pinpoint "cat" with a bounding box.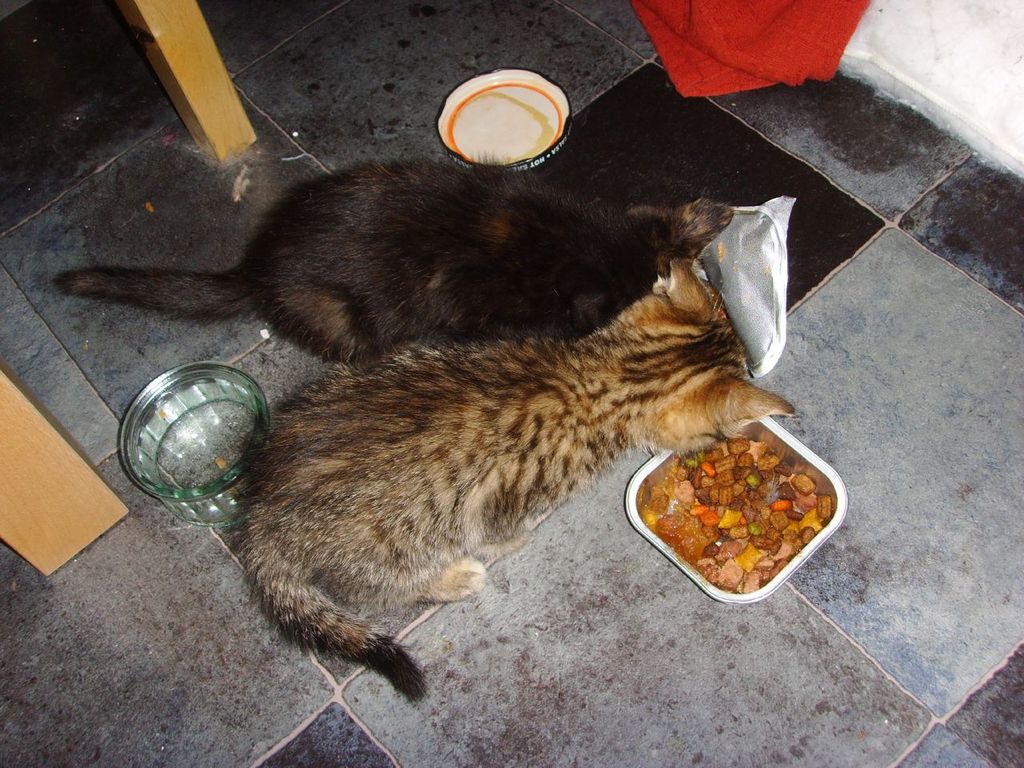
crop(219, 255, 815, 695).
